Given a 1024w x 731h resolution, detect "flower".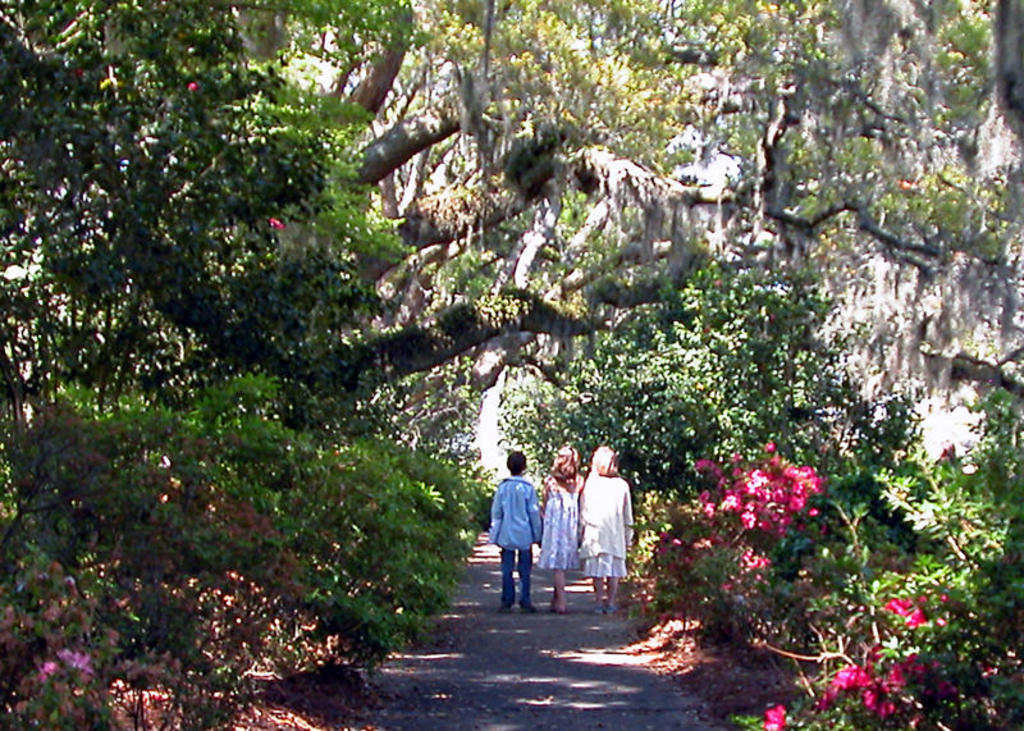
(left=837, top=658, right=861, bottom=681).
